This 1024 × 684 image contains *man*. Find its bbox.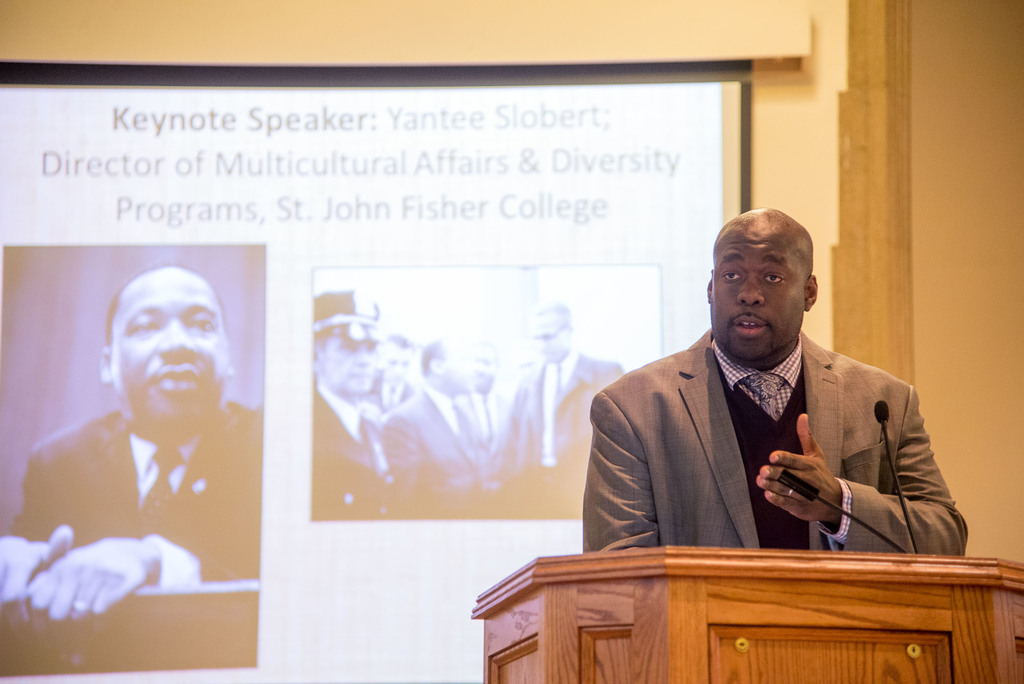
bbox(472, 336, 510, 449).
